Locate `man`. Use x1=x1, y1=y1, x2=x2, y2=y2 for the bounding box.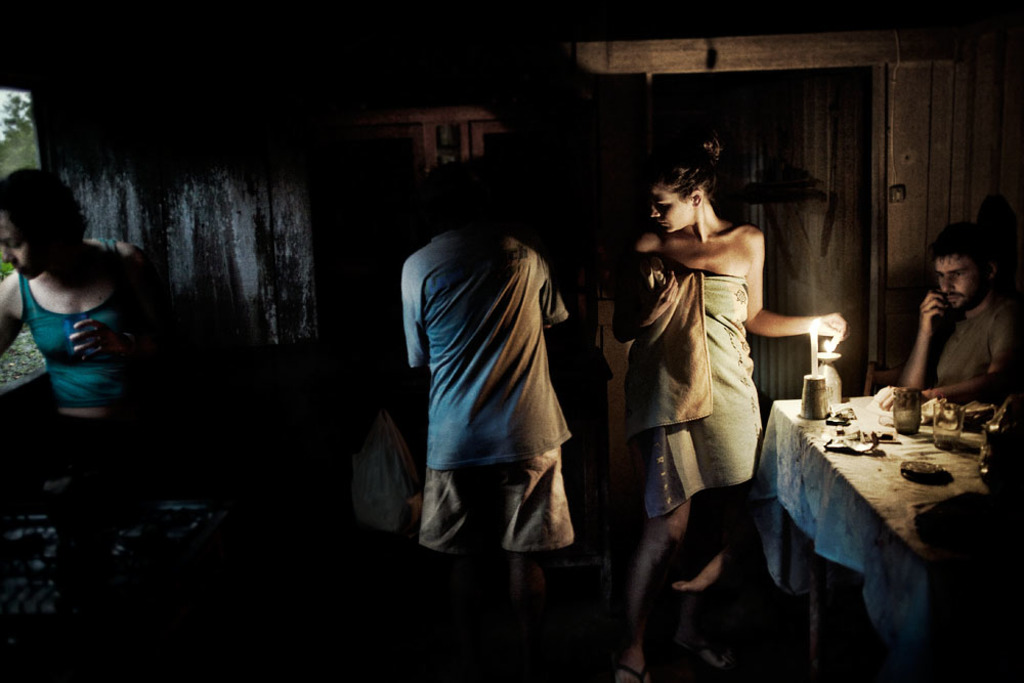
x1=397, y1=166, x2=603, y2=682.
